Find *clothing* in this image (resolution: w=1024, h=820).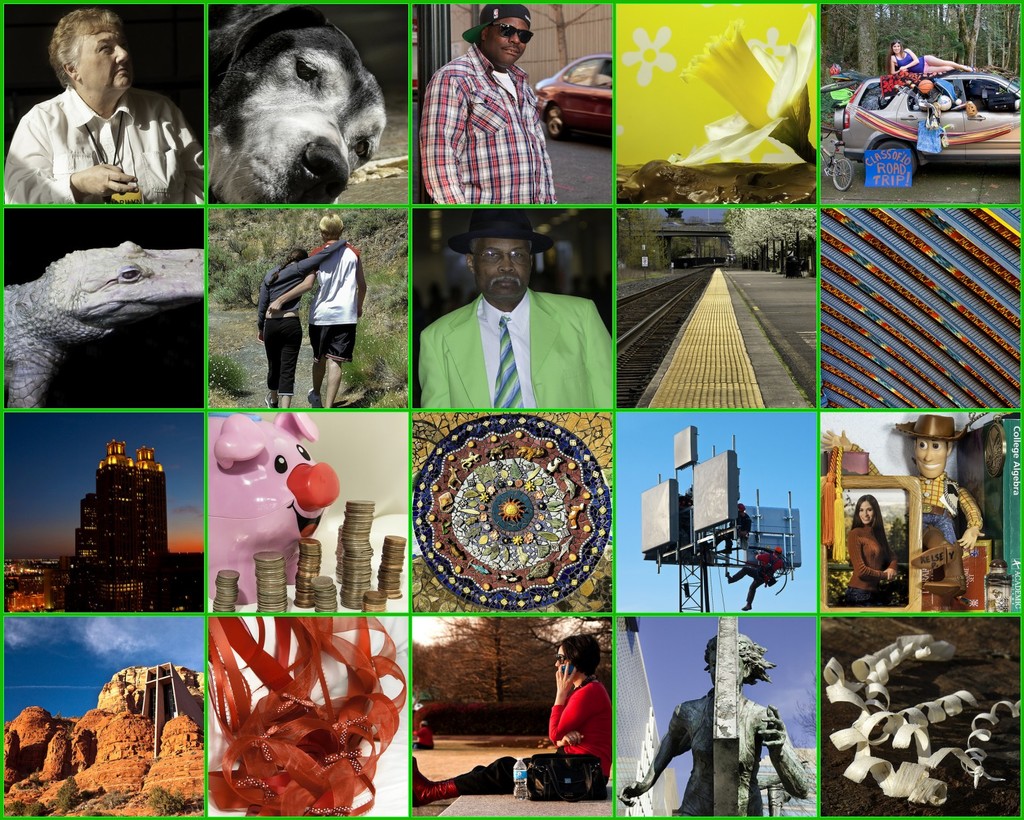
[x1=421, y1=42, x2=561, y2=204].
